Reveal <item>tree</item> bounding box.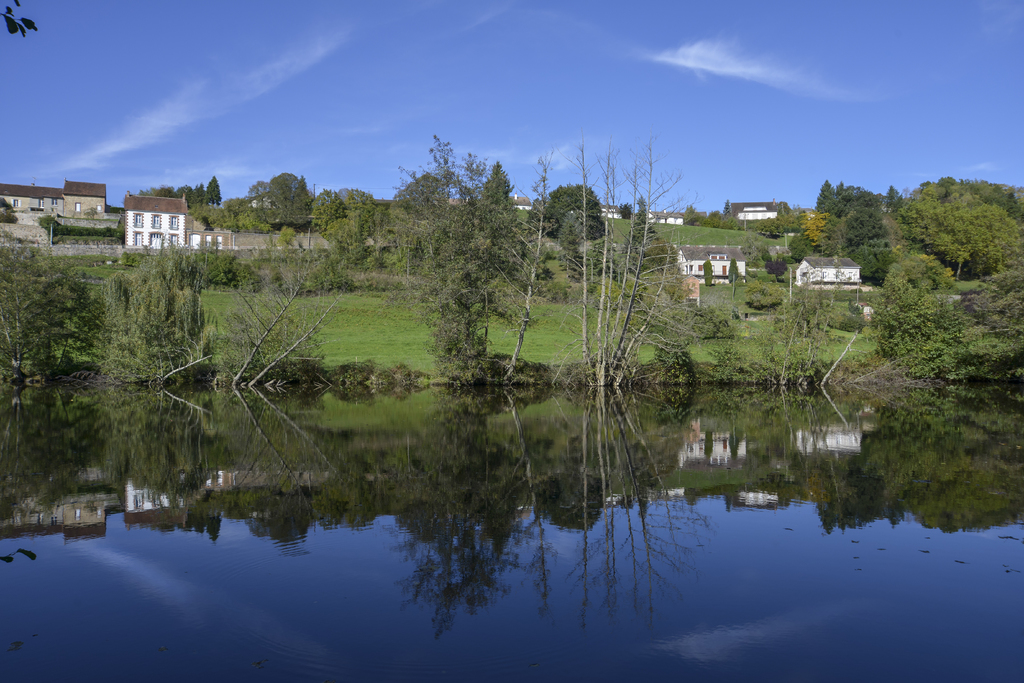
Revealed: Rect(138, 185, 177, 197).
